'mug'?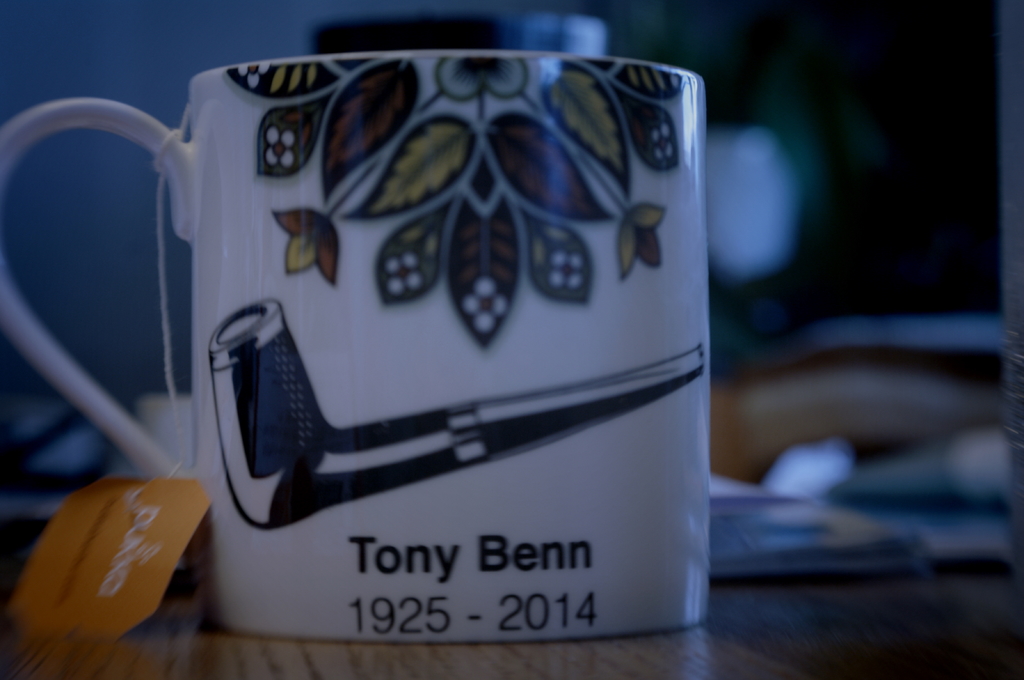
rect(0, 54, 705, 647)
